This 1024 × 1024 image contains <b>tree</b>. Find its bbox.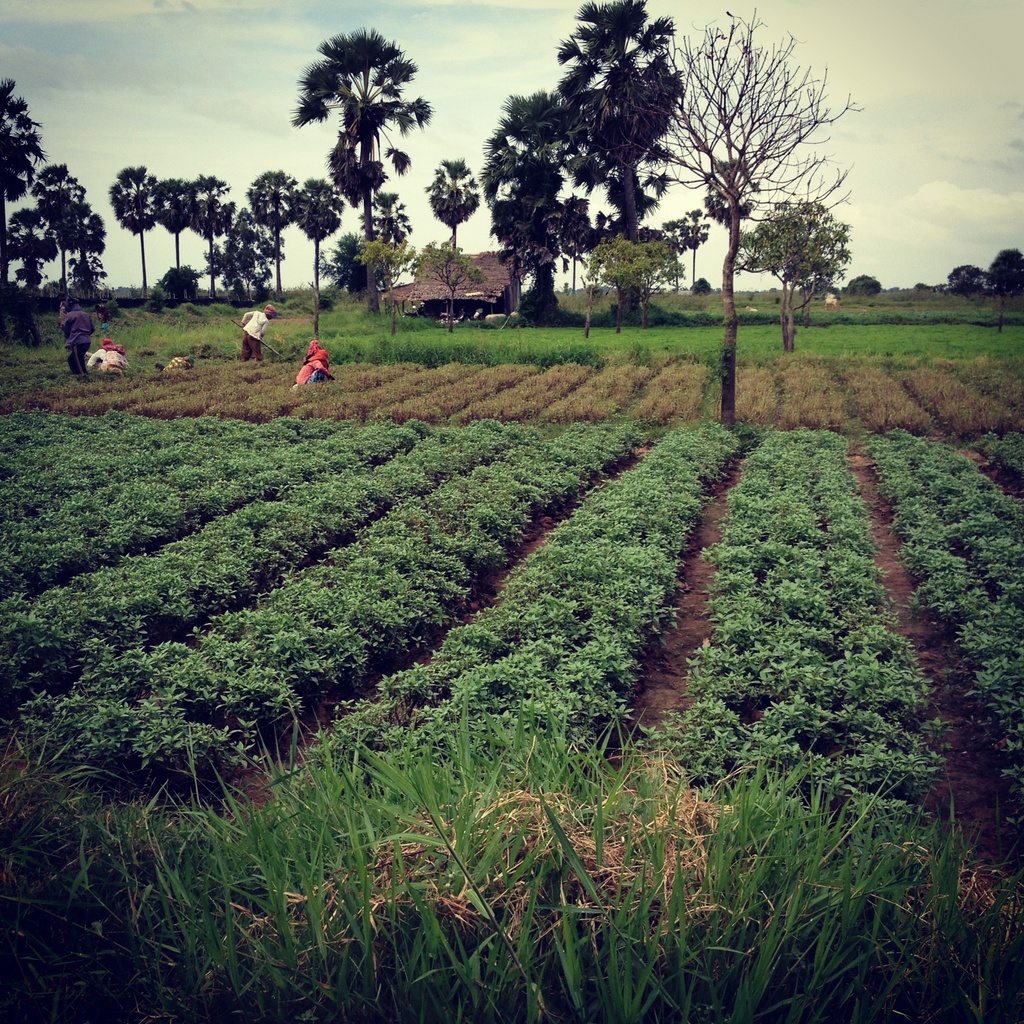
(x1=296, y1=23, x2=428, y2=287).
